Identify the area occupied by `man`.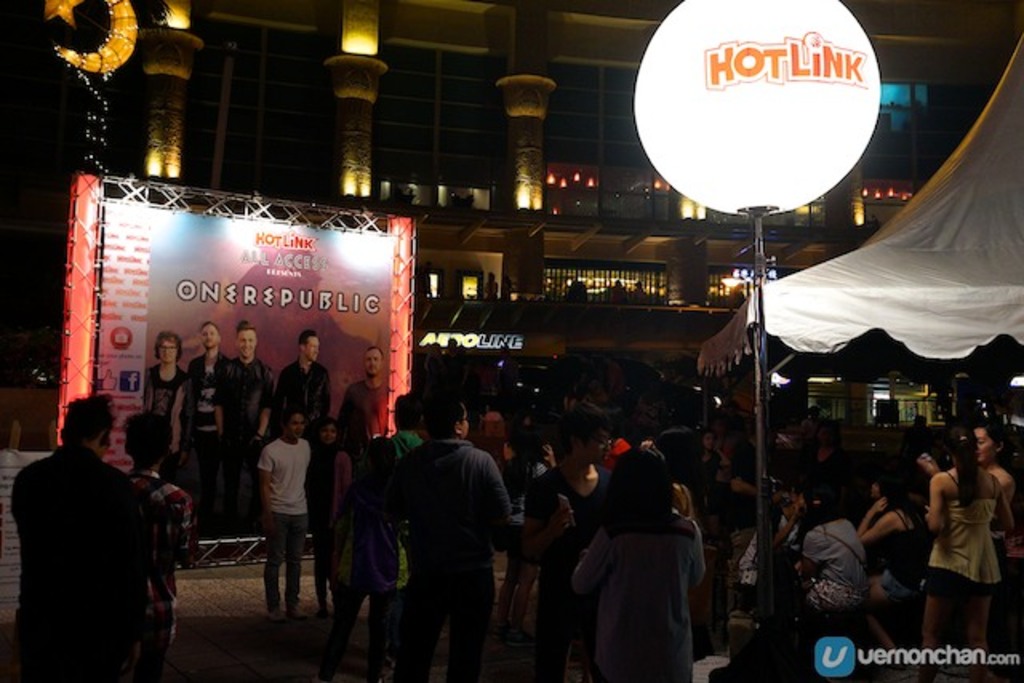
Area: [left=176, top=318, right=234, bottom=541].
